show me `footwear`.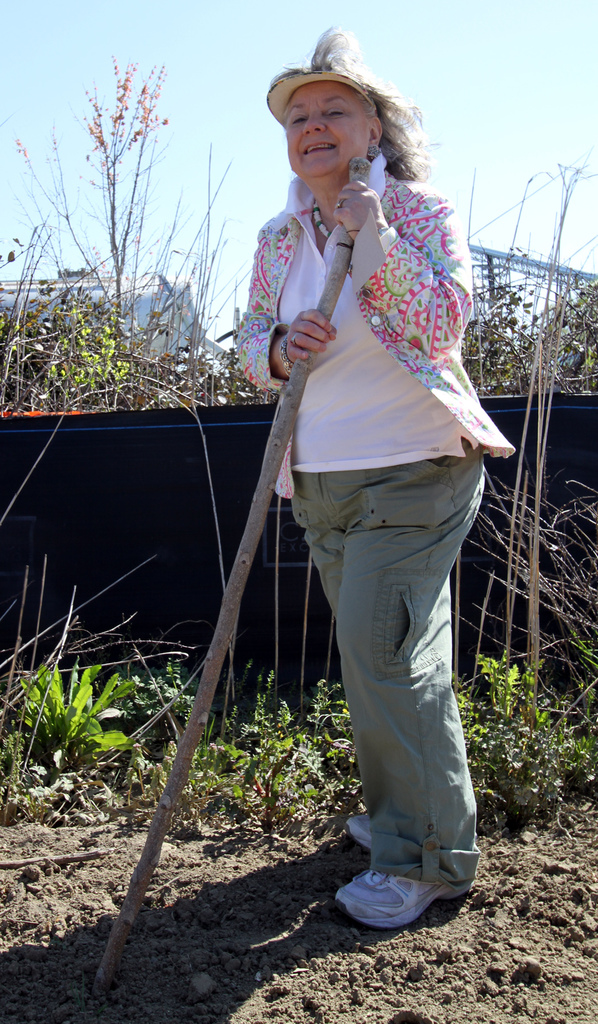
`footwear` is here: rect(341, 863, 474, 915).
